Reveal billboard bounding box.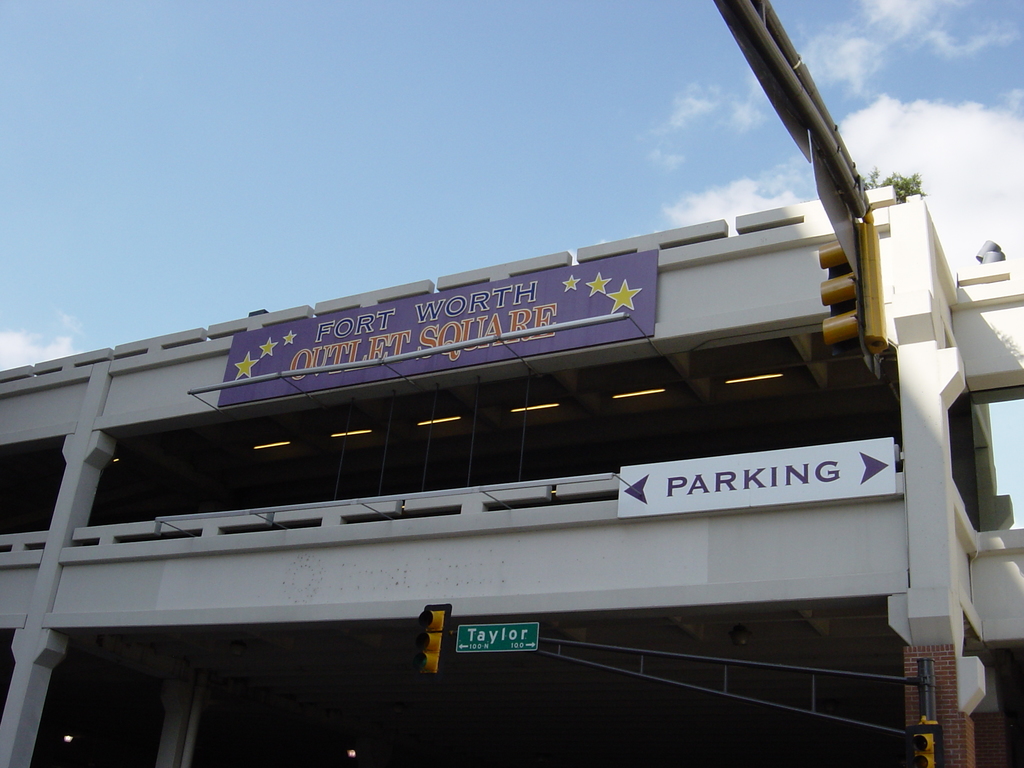
Revealed: detection(220, 261, 664, 402).
